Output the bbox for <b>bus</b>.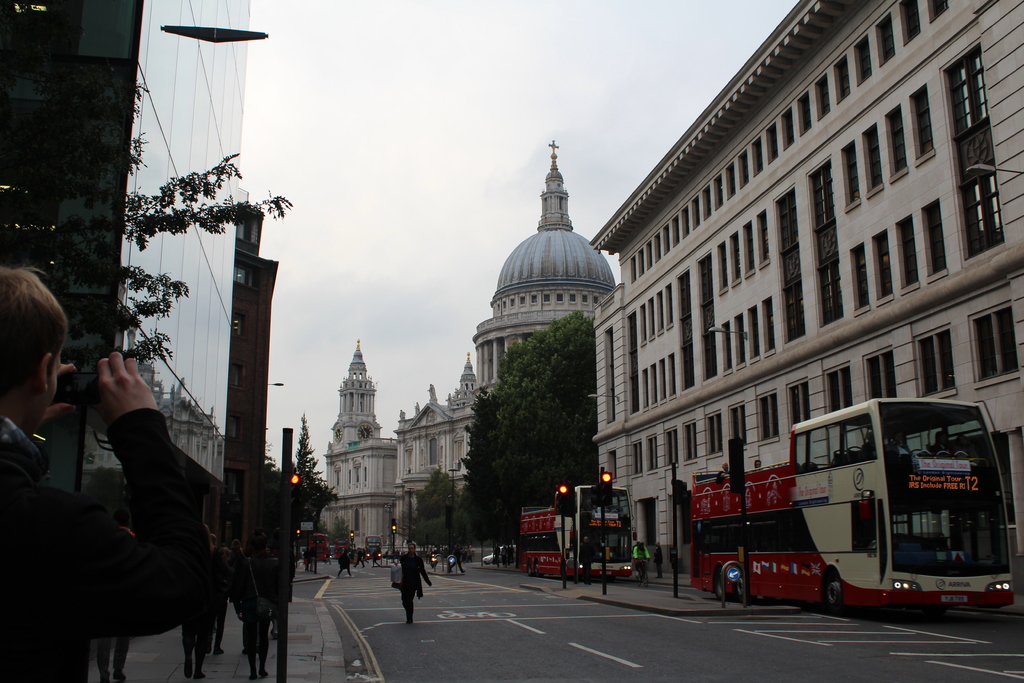
x1=308 y1=533 x2=327 y2=563.
